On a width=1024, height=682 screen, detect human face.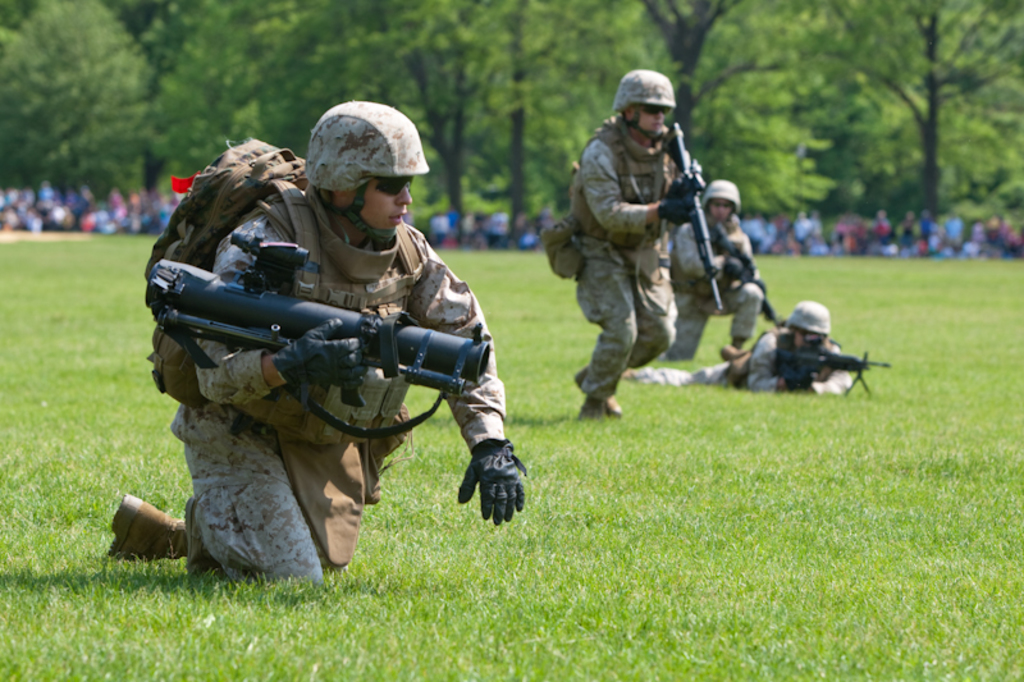
<region>637, 109, 662, 131</region>.
